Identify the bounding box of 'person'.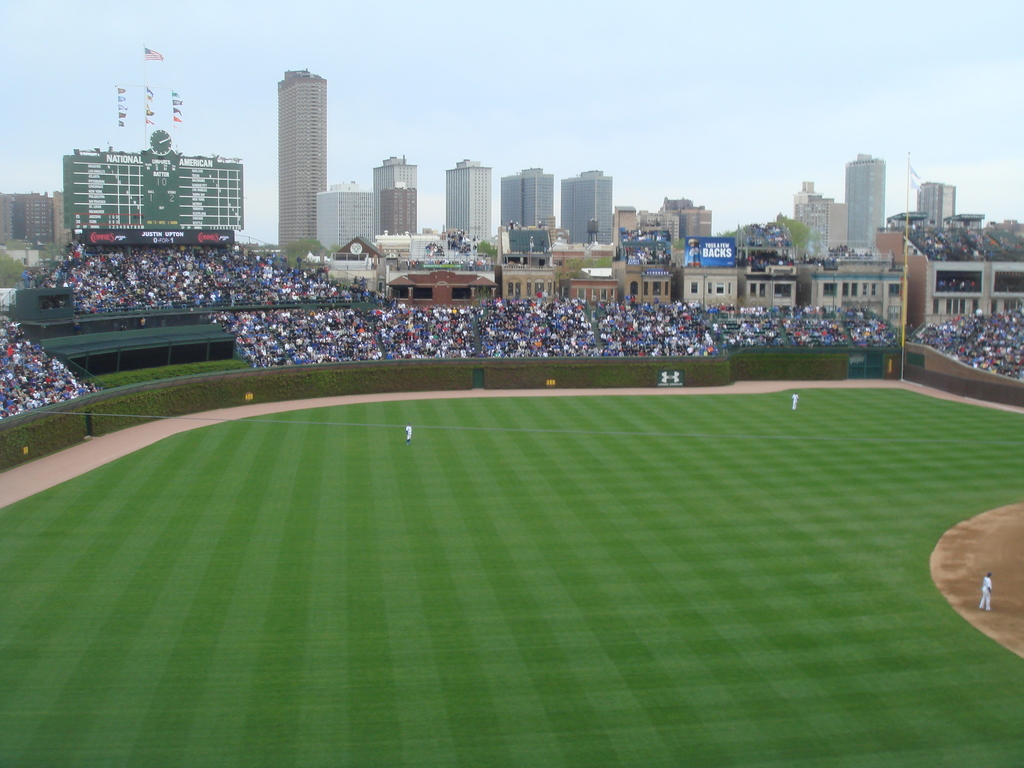
[left=980, top=575, right=992, bottom=610].
